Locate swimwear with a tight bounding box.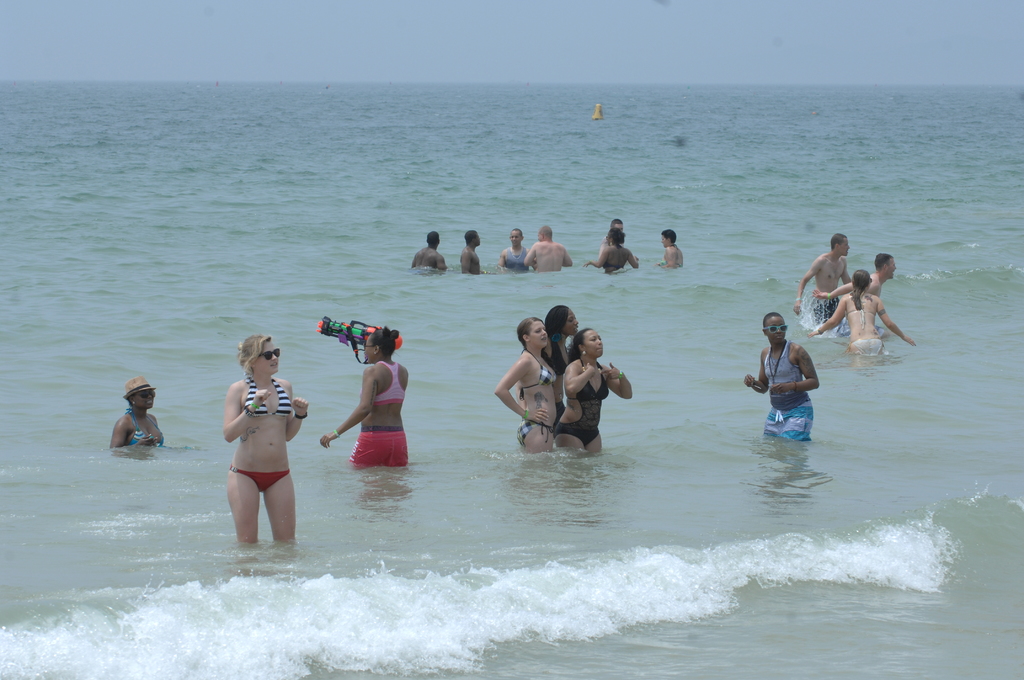
349:425:412:471.
